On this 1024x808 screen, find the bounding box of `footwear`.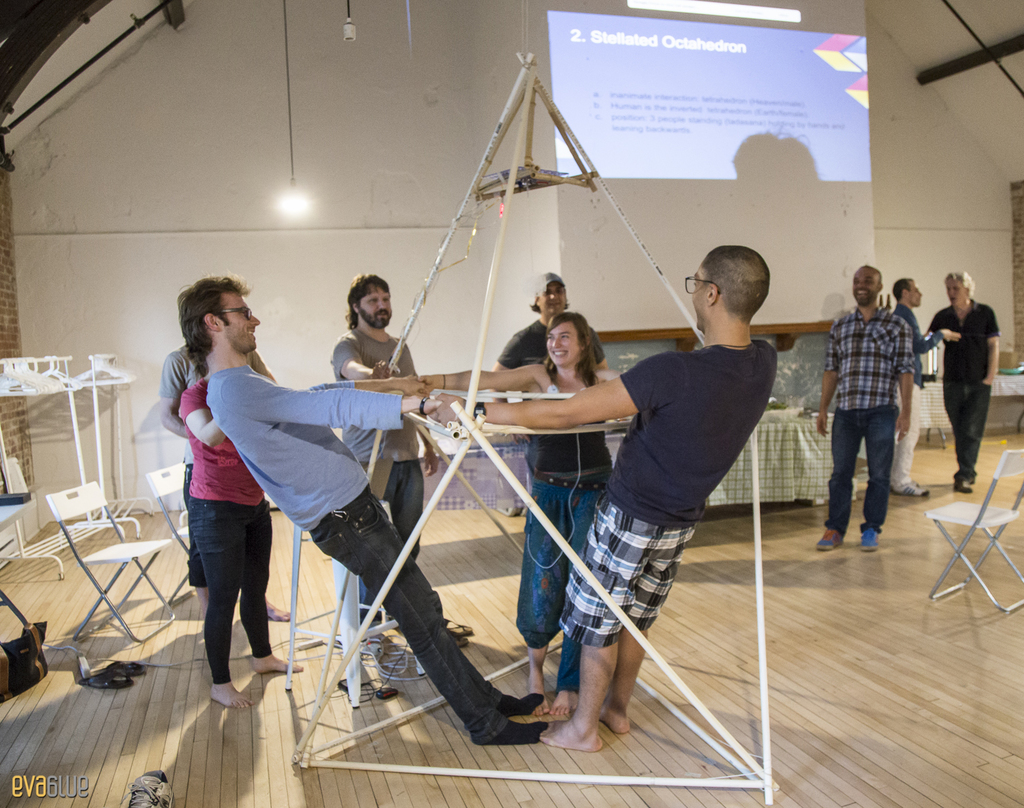
Bounding box: rect(859, 525, 881, 550).
